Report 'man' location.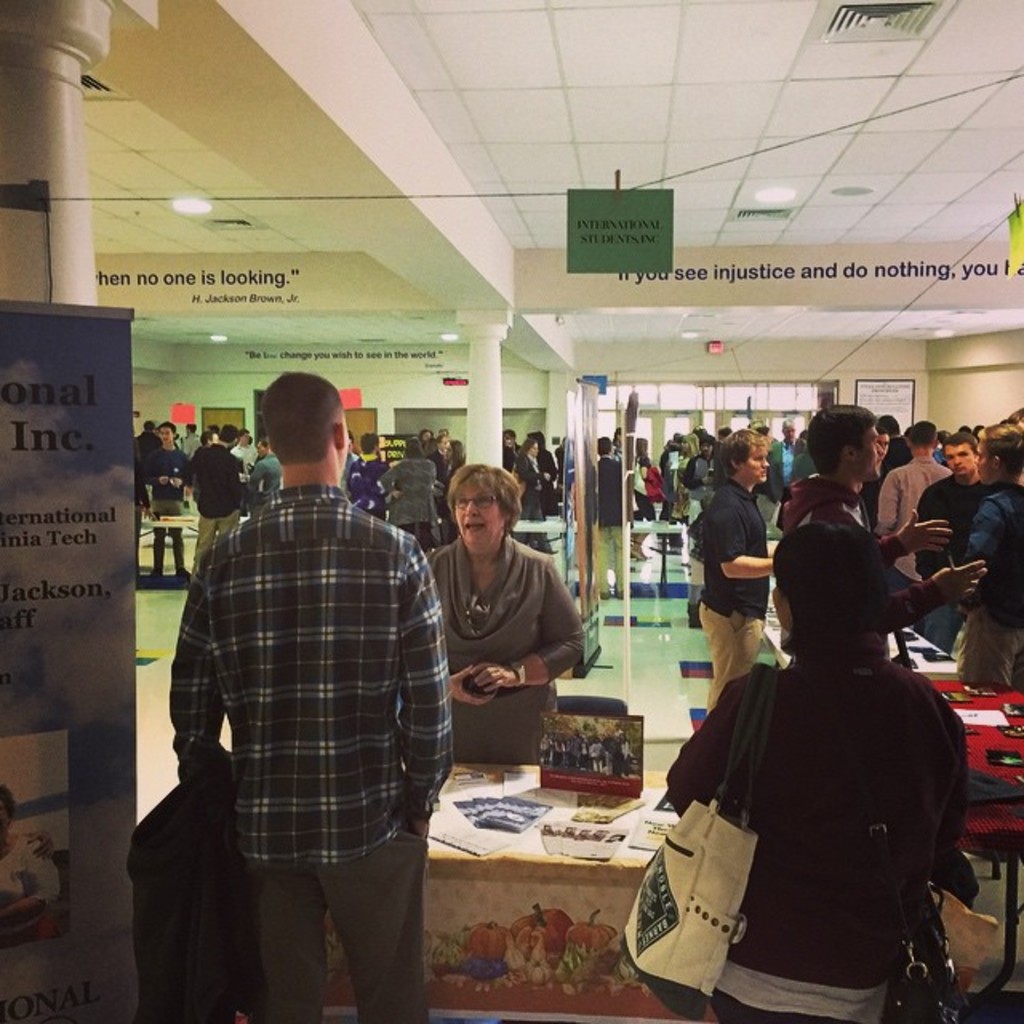
Report: box=[174, 352, 459, 941].
